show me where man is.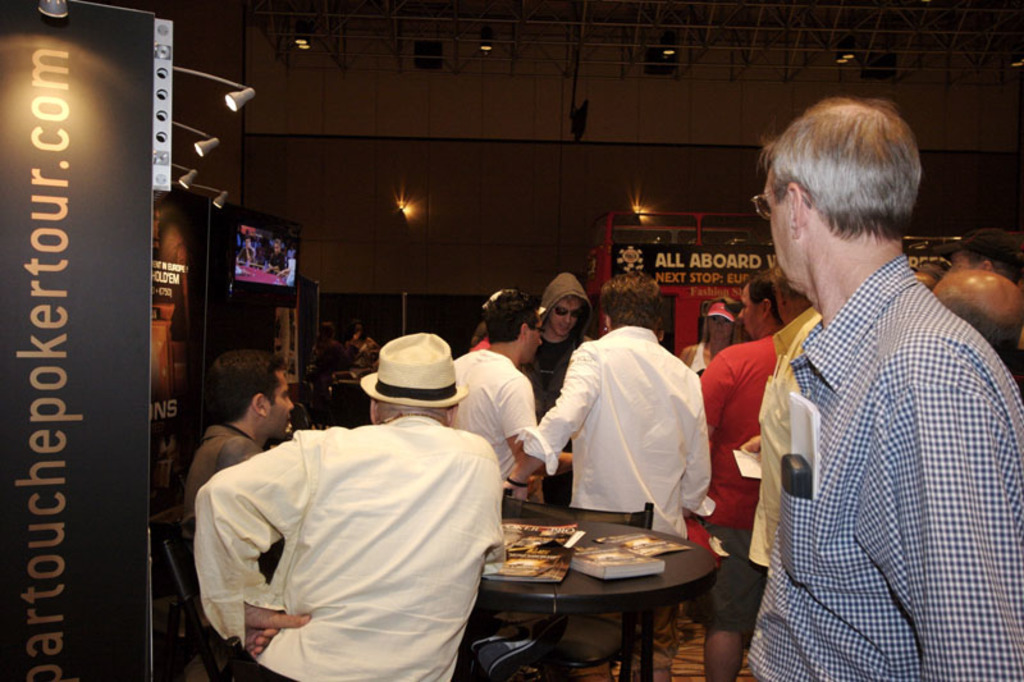
man is at <region>937, 270, 1023, 377</region>.
